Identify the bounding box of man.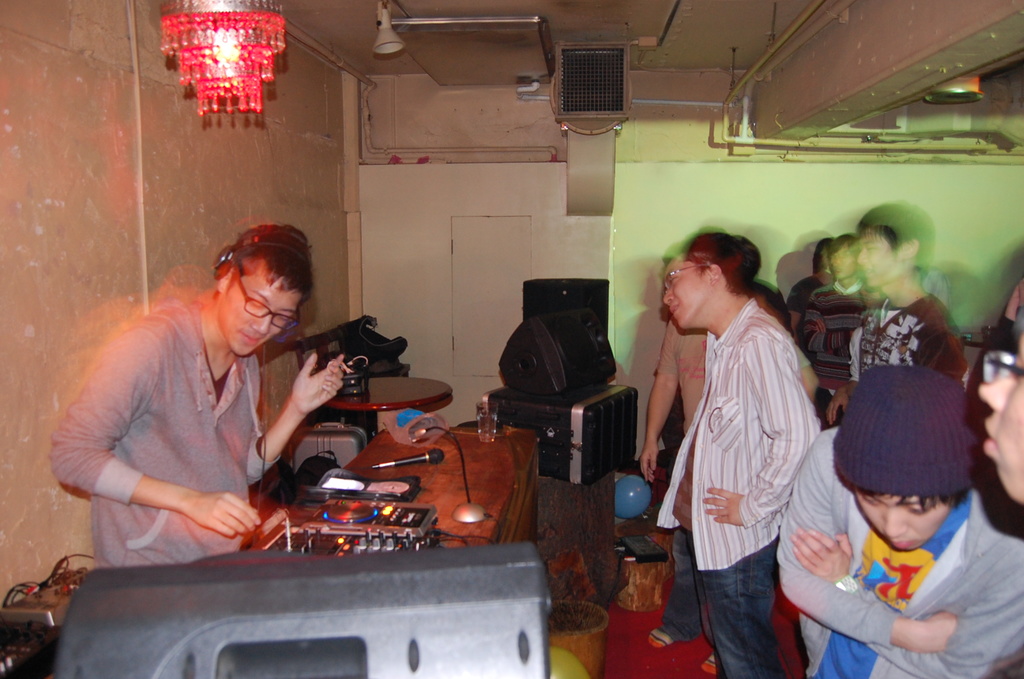
852:200:972:388.
